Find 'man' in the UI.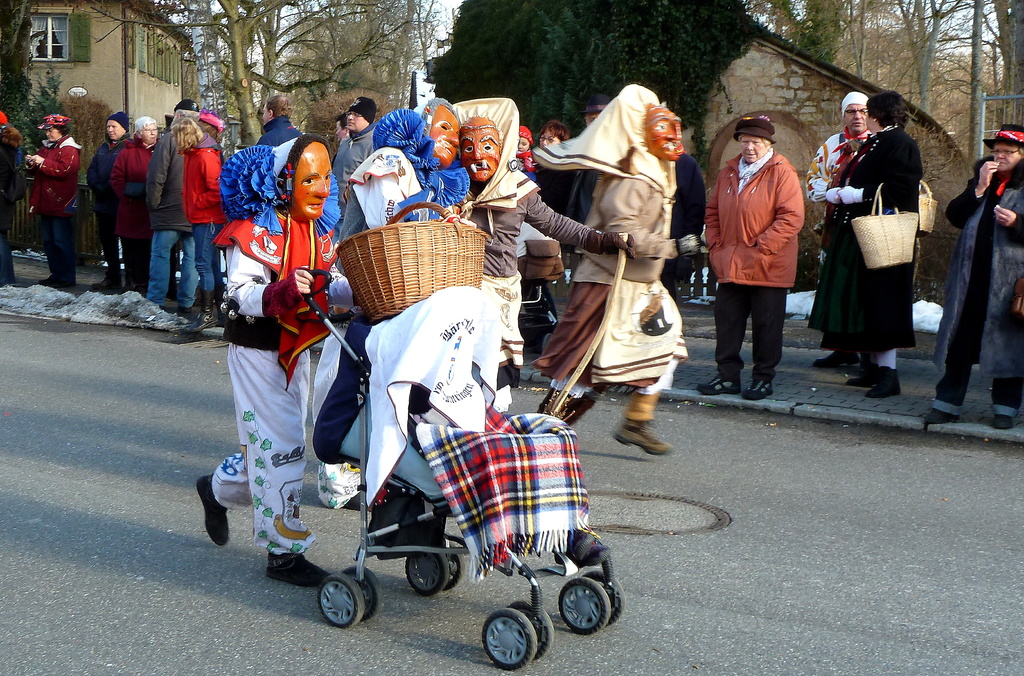
UI element at {"x1": 257, "y1": 95, "x2": 309, "y2": 148}.
